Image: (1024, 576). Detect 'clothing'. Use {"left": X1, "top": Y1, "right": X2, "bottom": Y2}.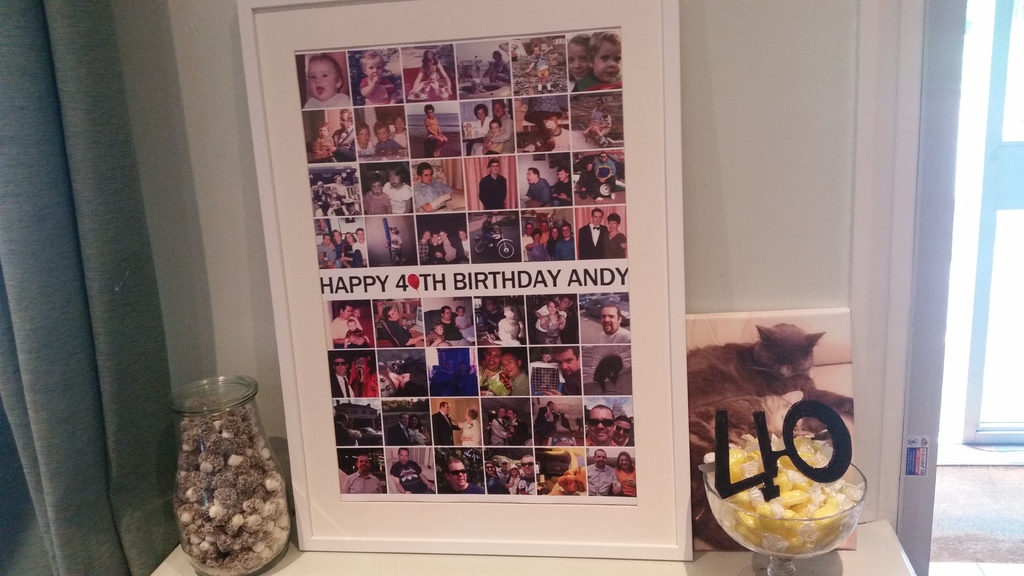
{"left": 375, "top": 138, "right": 400, "bottom": 155}.
